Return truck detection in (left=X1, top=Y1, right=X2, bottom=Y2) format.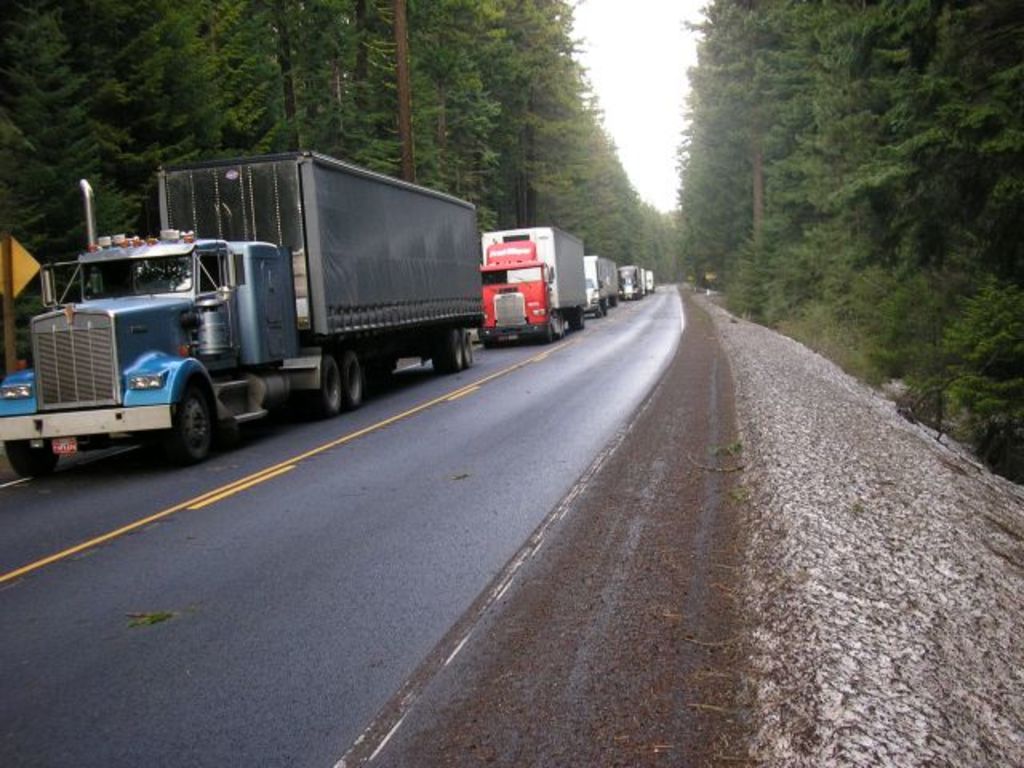
(left=576, top=254, right=616, bottom=315).
